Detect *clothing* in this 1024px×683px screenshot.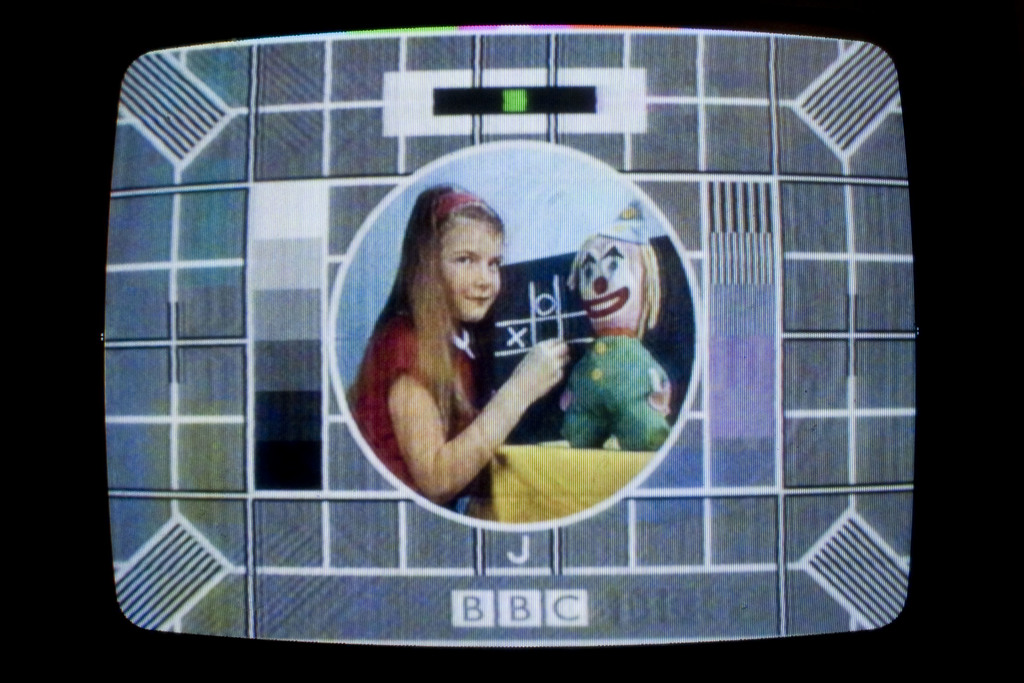
Detection: (355, 317, 471, 503).
